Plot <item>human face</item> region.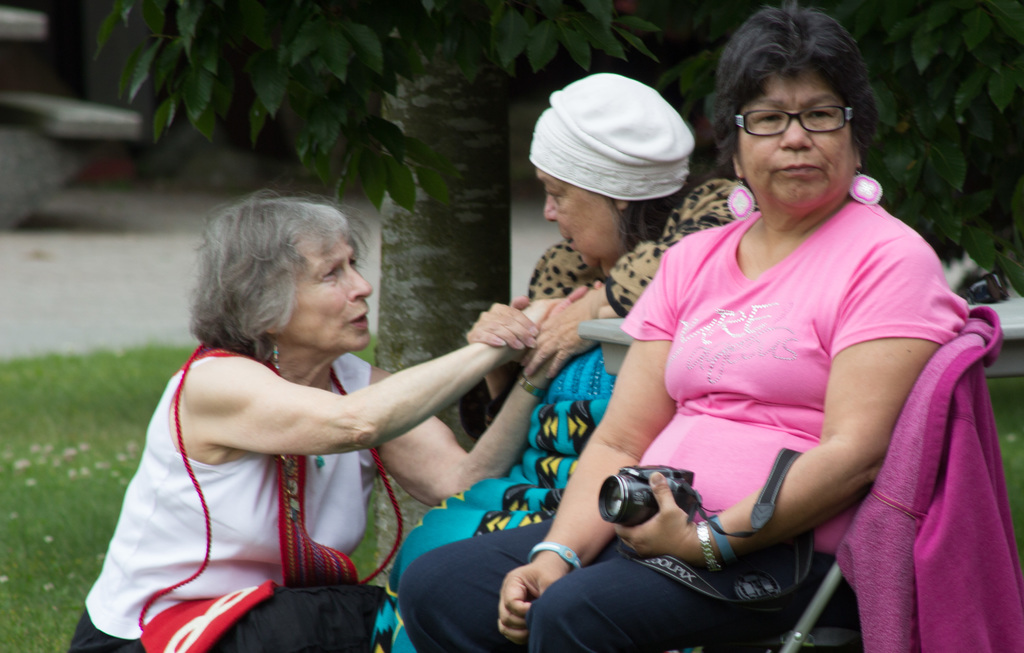
Plotted at <region>739, 70, 857, 207</region>.
